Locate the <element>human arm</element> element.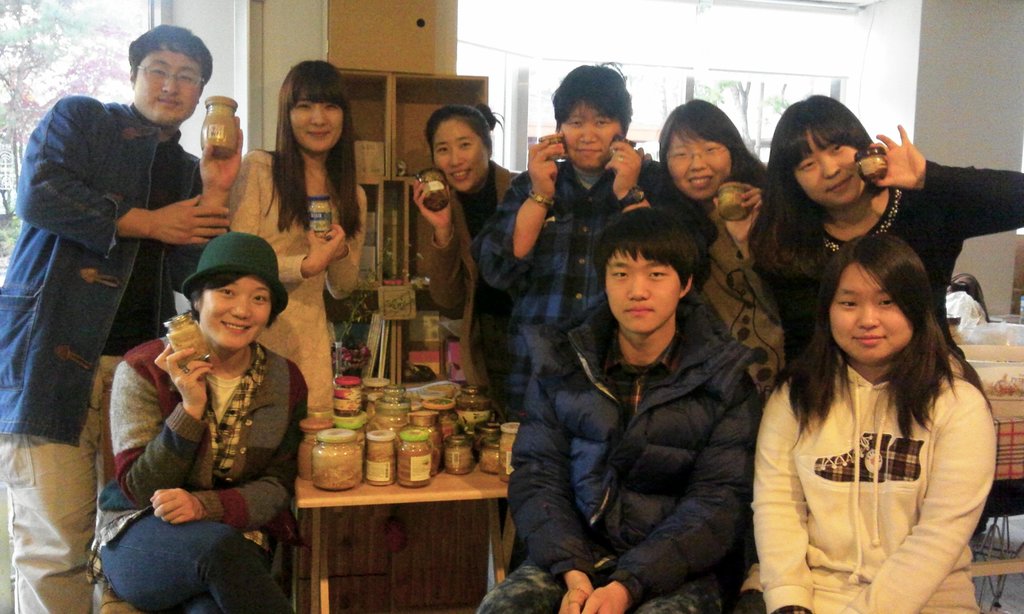
Element bbox: {"left": 585, "top": 374, "right": 770, "bottom": 613}.
